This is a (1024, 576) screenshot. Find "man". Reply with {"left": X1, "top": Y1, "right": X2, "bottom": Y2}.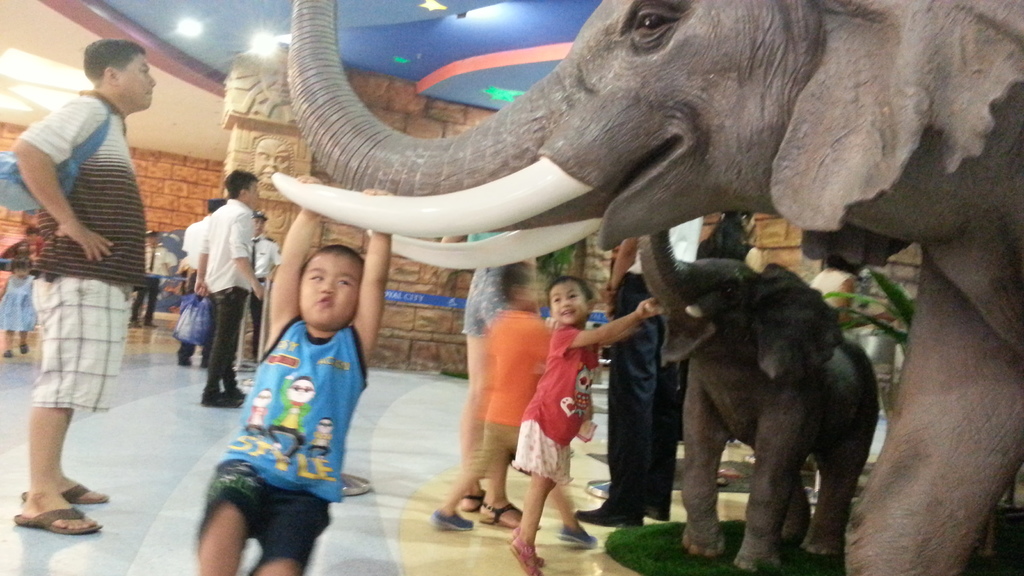
{"left": 135, "top": 216, "right": 175, "bottom": 340}.
